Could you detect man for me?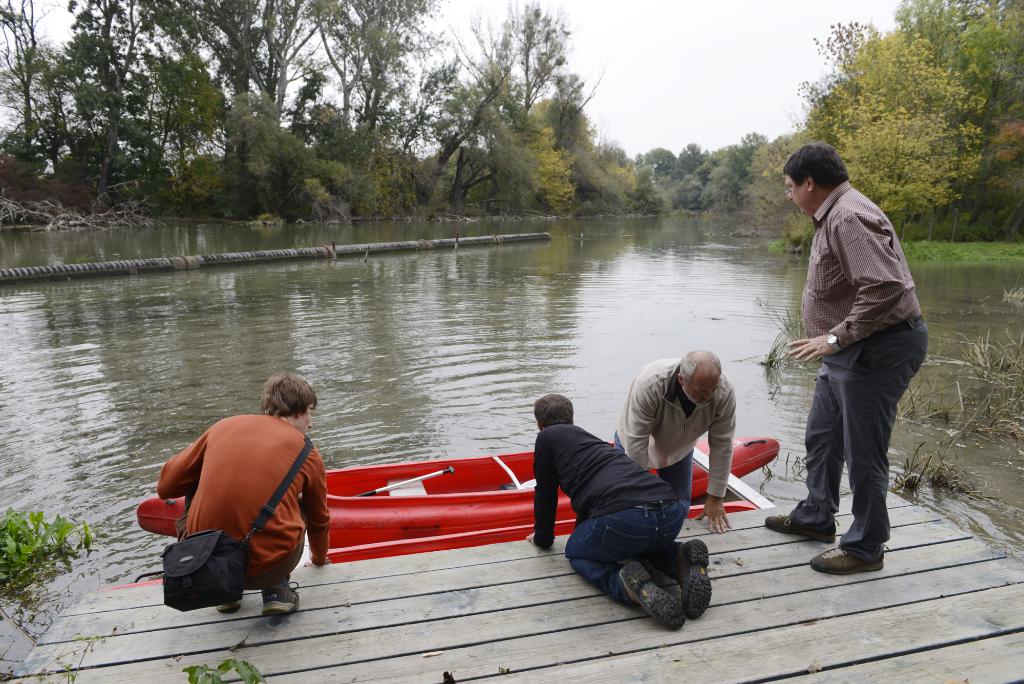
Detection result: {"x1": 524, "y1": 393, "x2": 712, "y2": 630}.
